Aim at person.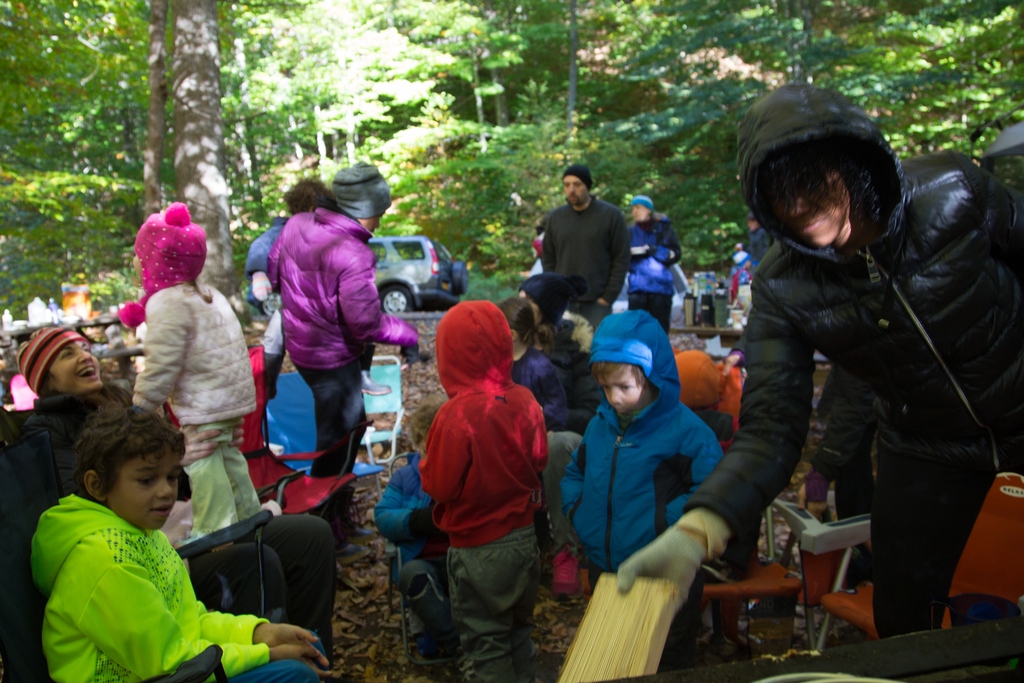
Aimed at [left=617, top=81, right=1023, bottom=638].
